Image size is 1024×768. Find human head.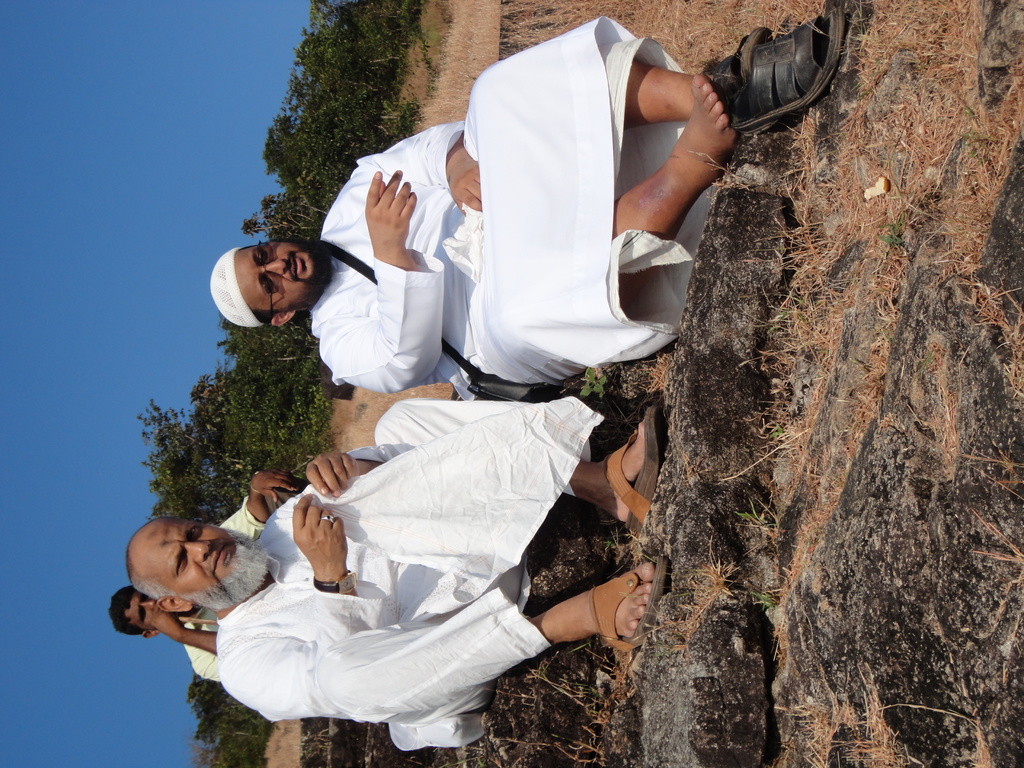
{"left": 107, "top": 584, "right": 178, "bottom": 640}.
